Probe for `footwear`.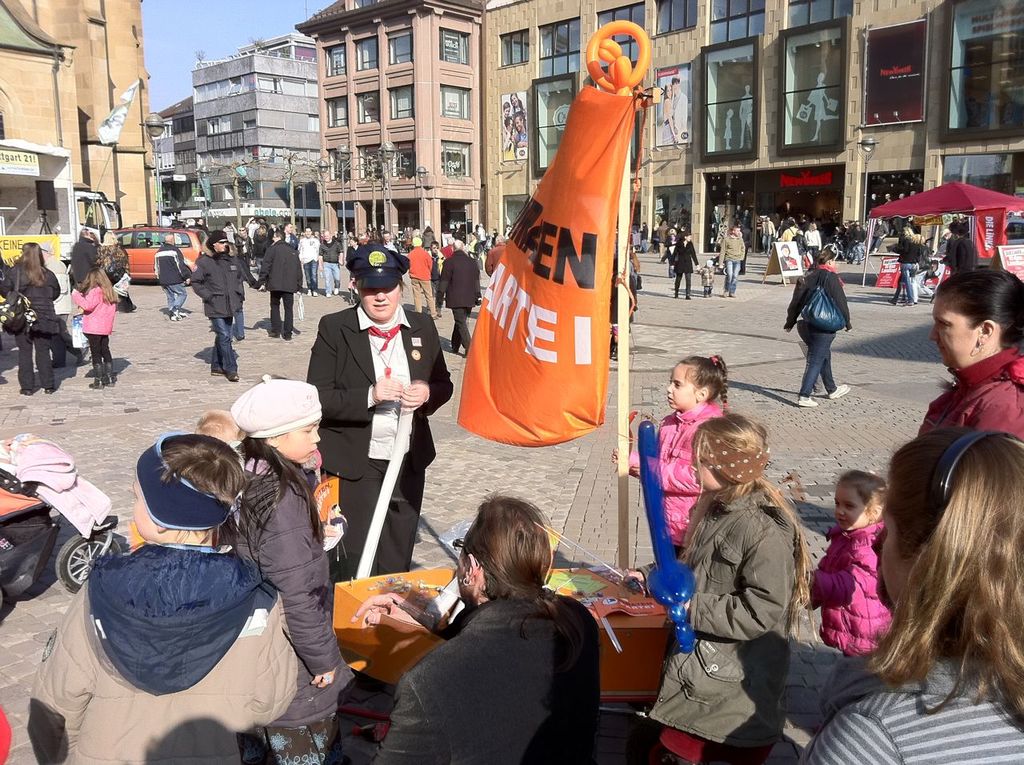
Probe result: x1=165, y1=303, x2=182, y2=325.
